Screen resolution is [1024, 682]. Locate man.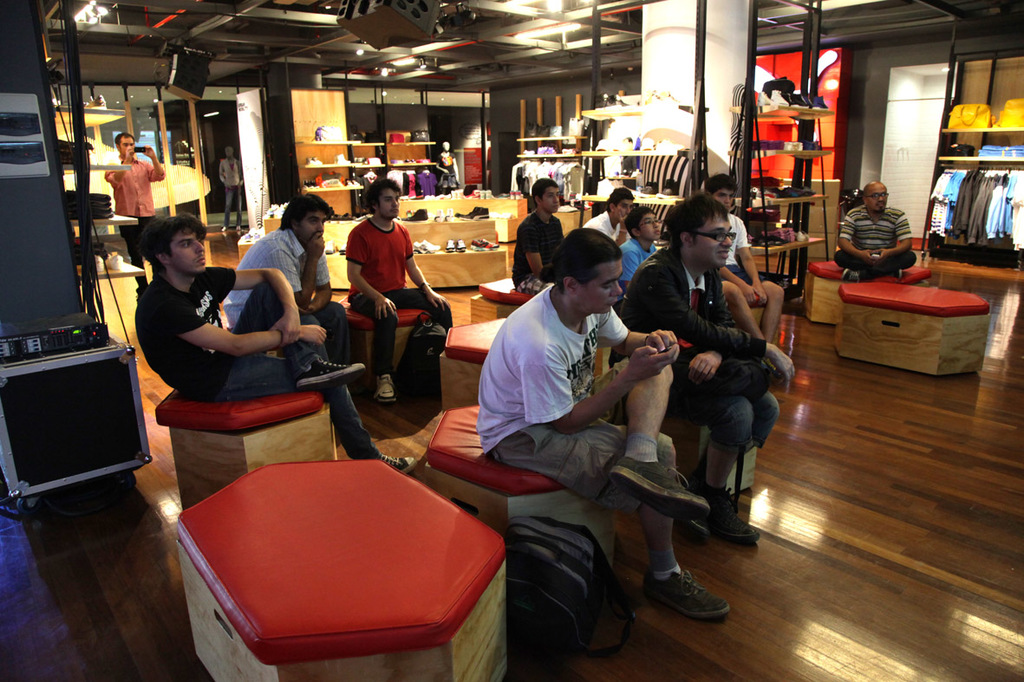
rect(346, 178, 458, 407).
